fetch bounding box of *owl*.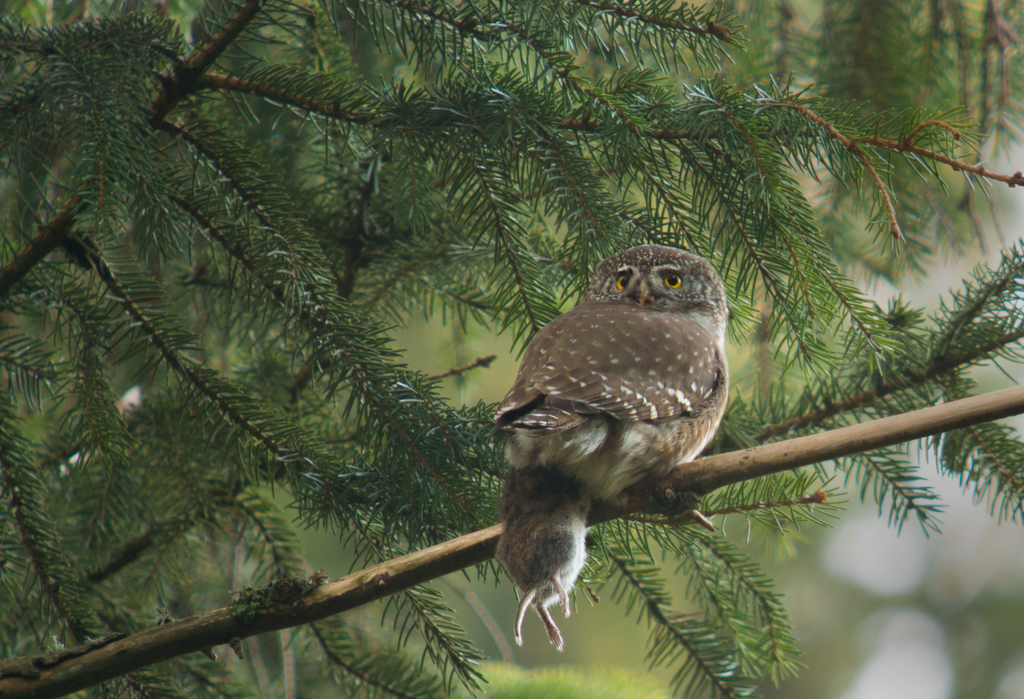
Bbox: region(486, 243, 735, 658).
